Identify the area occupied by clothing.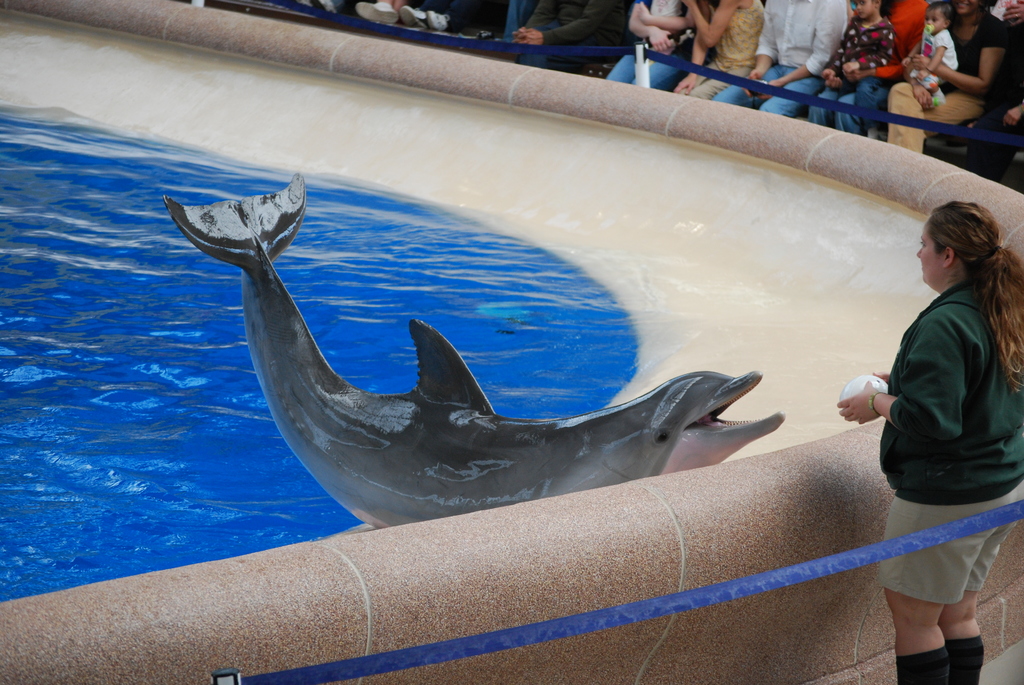
Area: region(910, 33, 956, 93).
